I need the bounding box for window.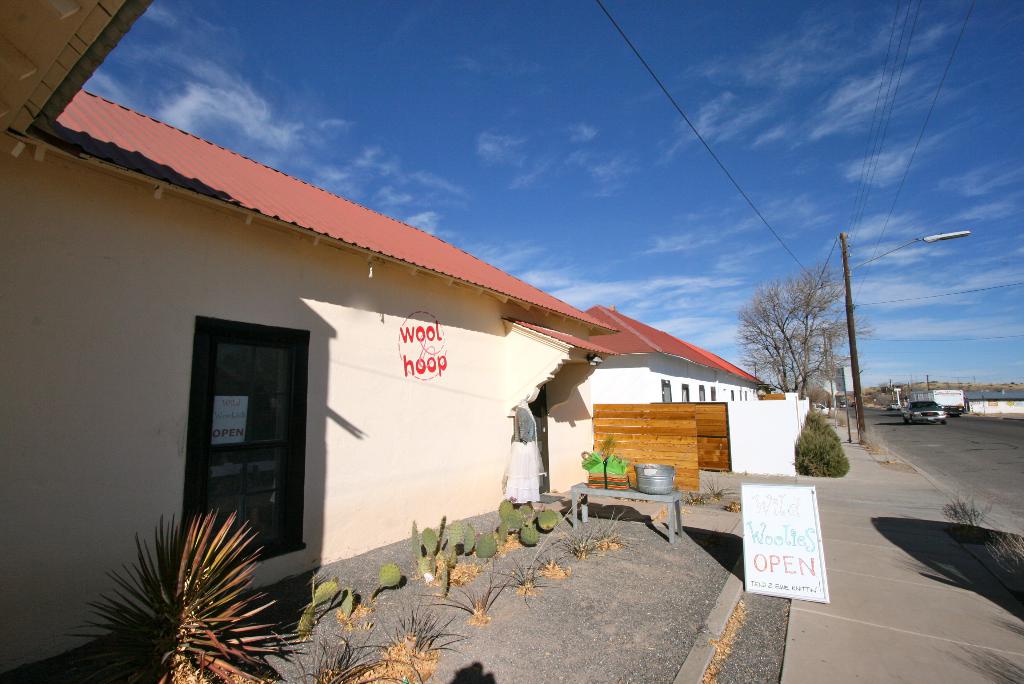
Here it is: (713, 386, 716, 402).
